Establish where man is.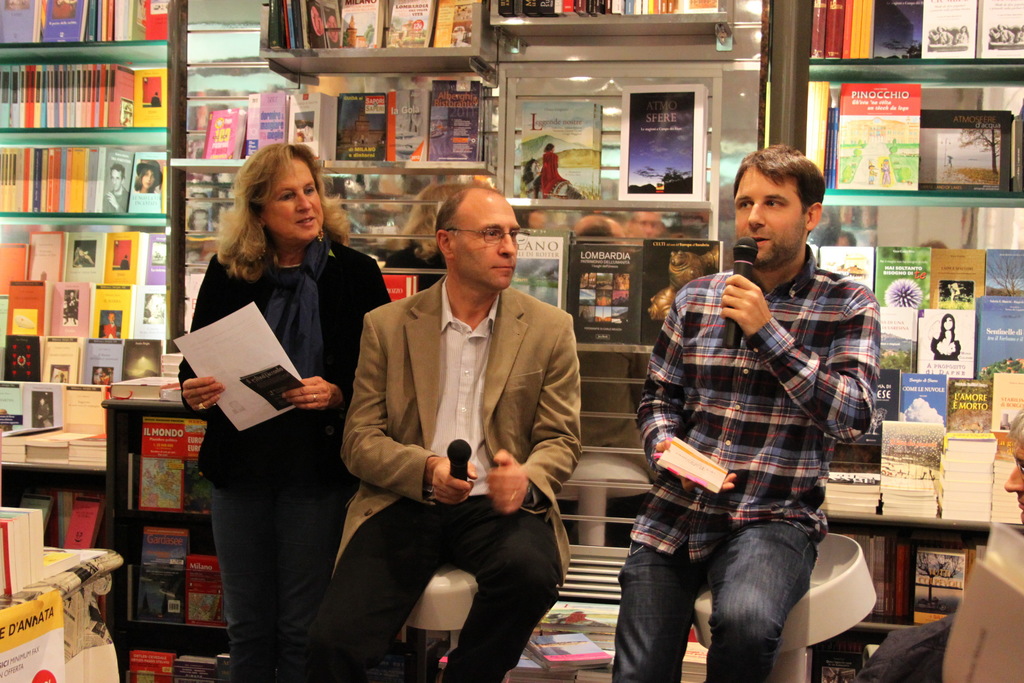
Established at 609 140 878 682.
